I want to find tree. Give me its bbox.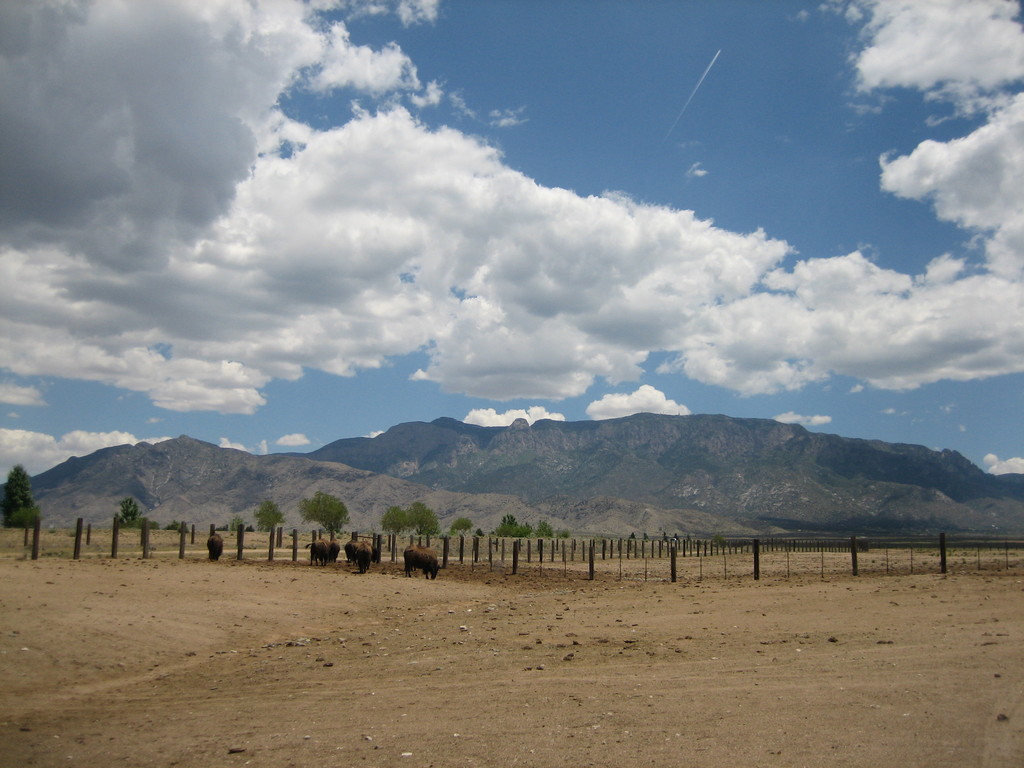
[x1=535, y1=518, x2=556, y2=537].
